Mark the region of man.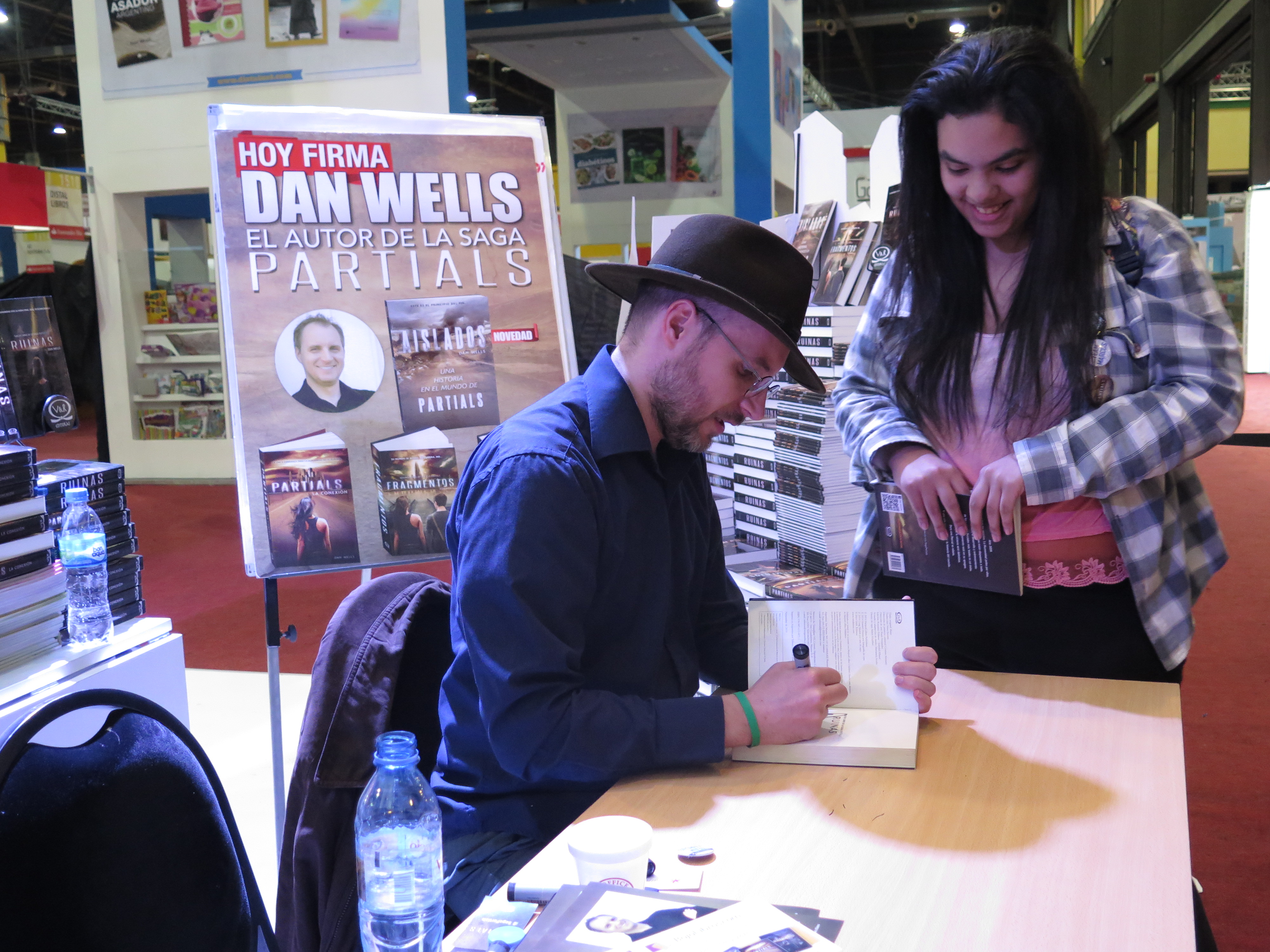
Region: [left=140, top=68, right=298, bottom=293].
